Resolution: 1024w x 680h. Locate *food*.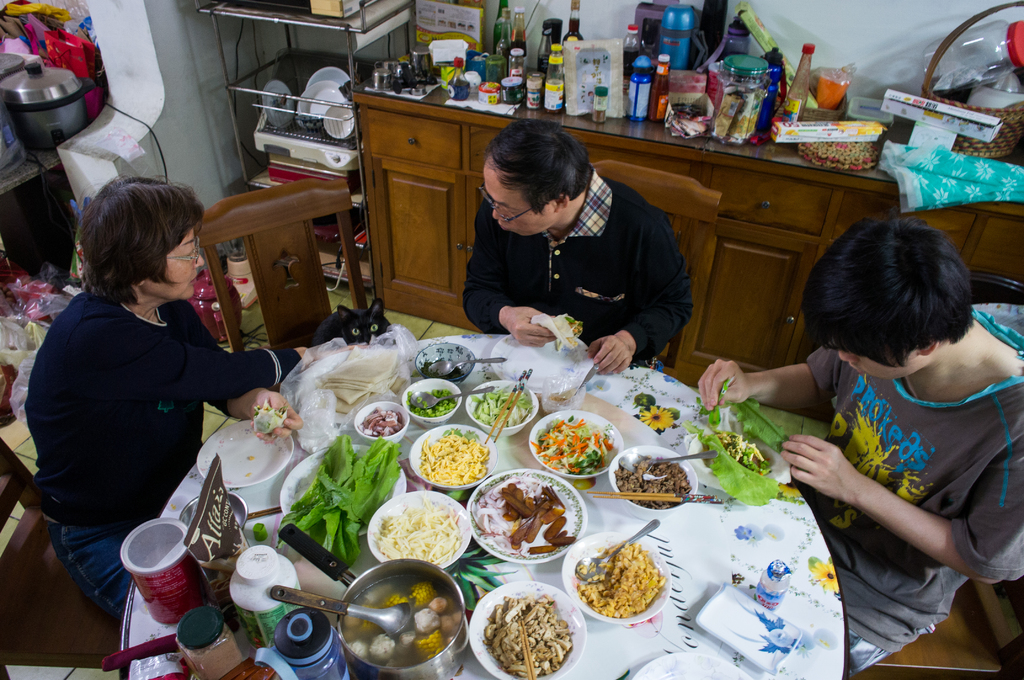
341:576:463:669.
